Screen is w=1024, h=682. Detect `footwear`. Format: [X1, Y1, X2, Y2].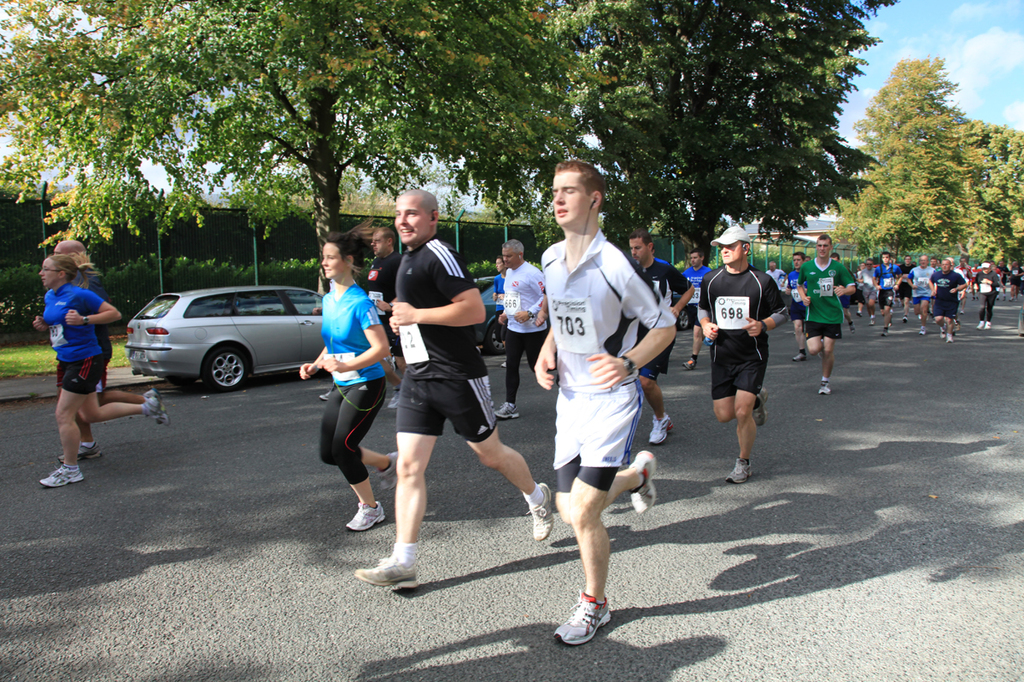
[947, 334, 957, 343].
